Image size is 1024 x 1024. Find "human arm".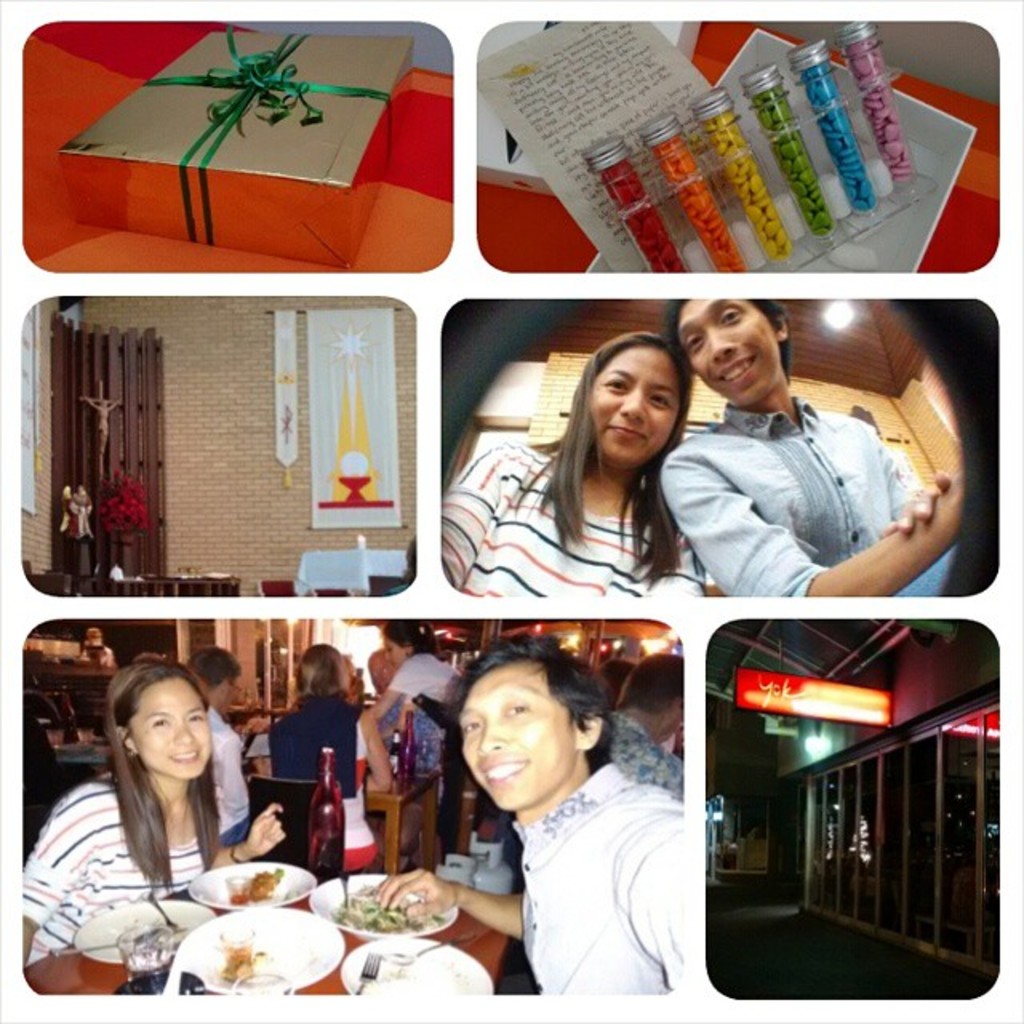
bbox=(645, 526, 702, 594).
